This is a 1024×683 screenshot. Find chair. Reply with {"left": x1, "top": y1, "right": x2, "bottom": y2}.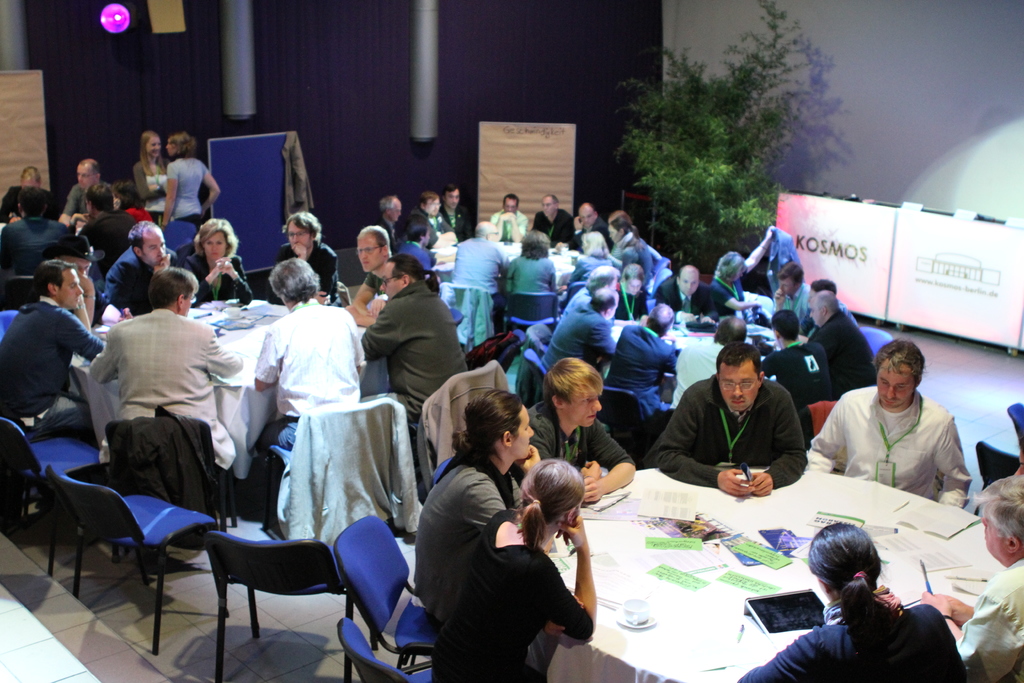
{"left": 335, "top": 513, "right": 436, "bottom": 668}.
